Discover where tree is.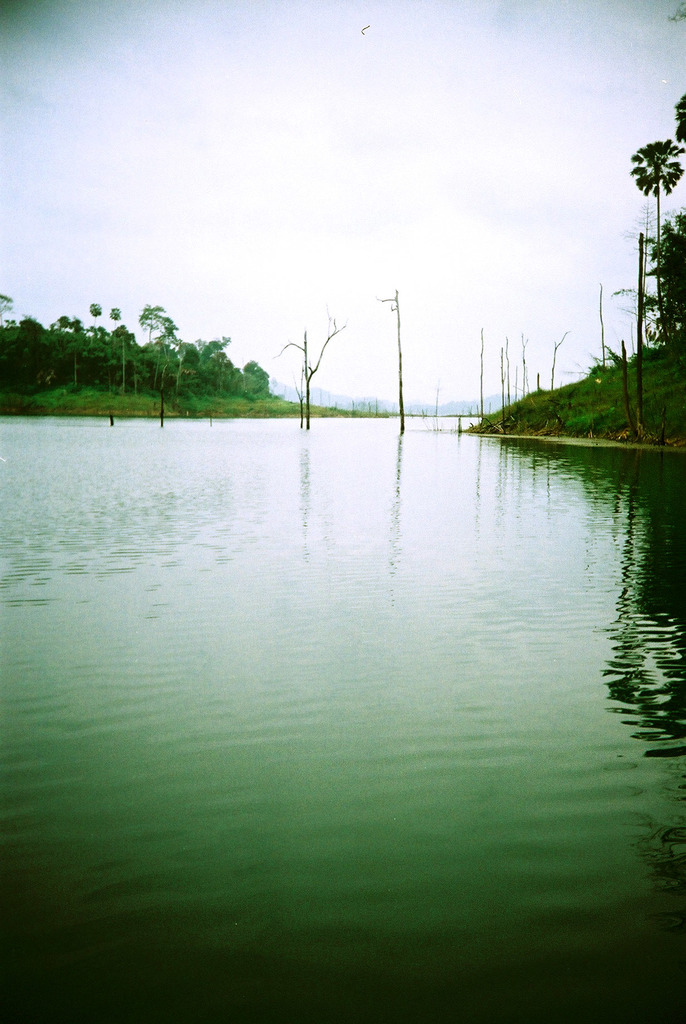
Discovered at bbox=(243, 359, 269, 383).
